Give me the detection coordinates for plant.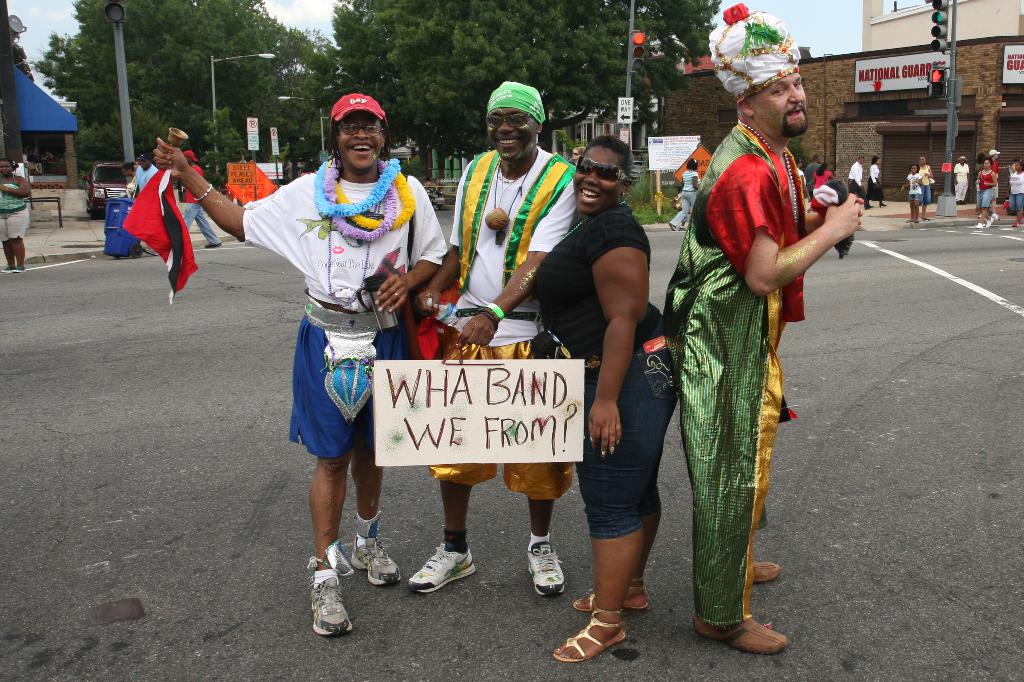
l=70, t=109, r=175, b=193.
